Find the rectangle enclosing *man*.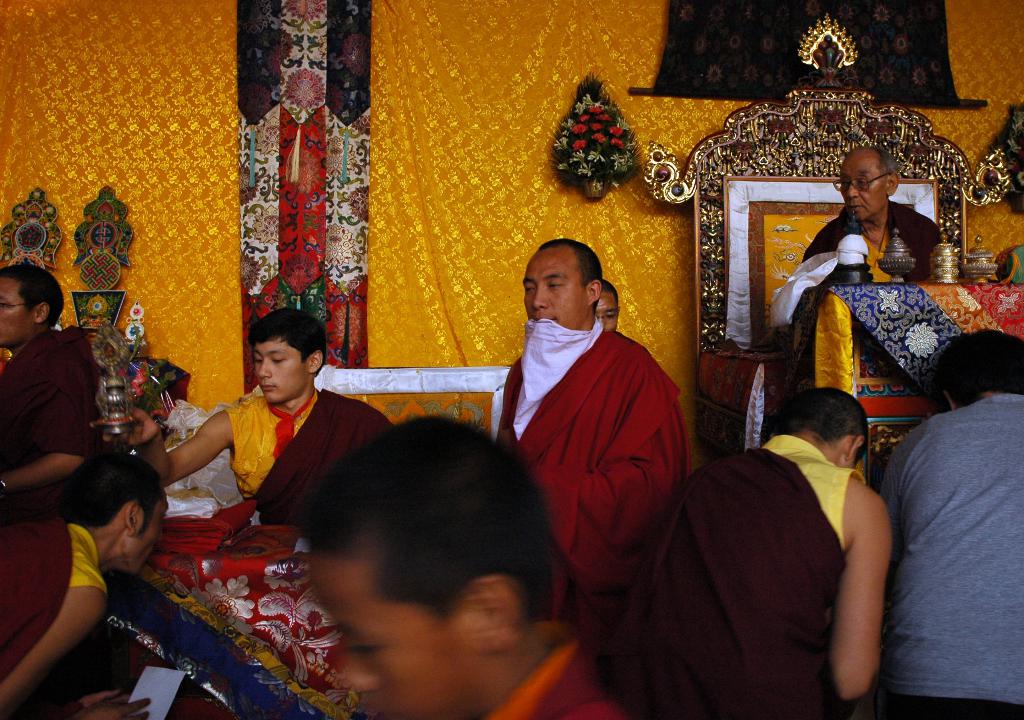
[0, 445, 169, 706].
